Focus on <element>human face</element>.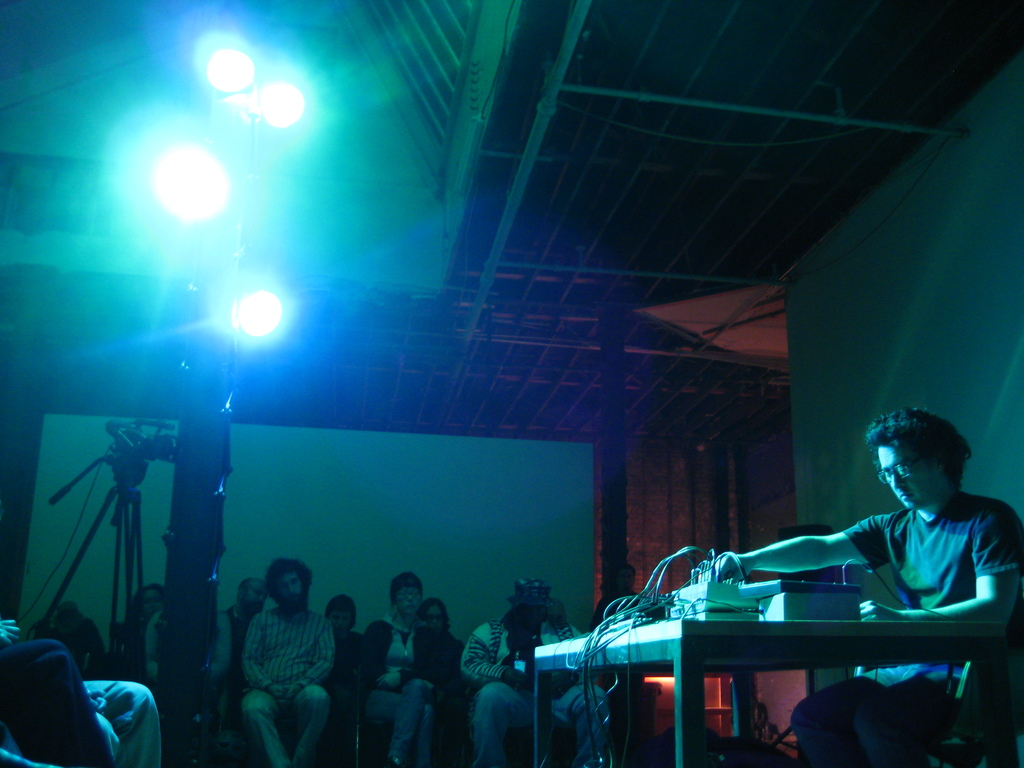
Focused at pyautogui.locateOnScreen(422, 606, 448, 628).
